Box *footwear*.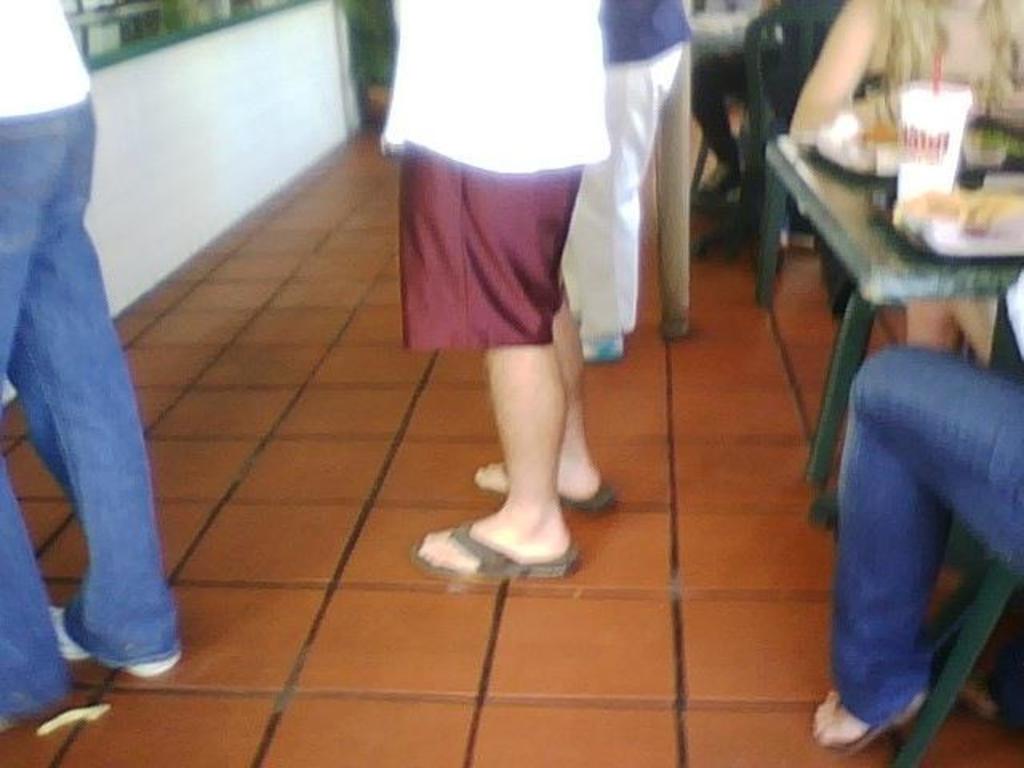
(686,165,744,214).
